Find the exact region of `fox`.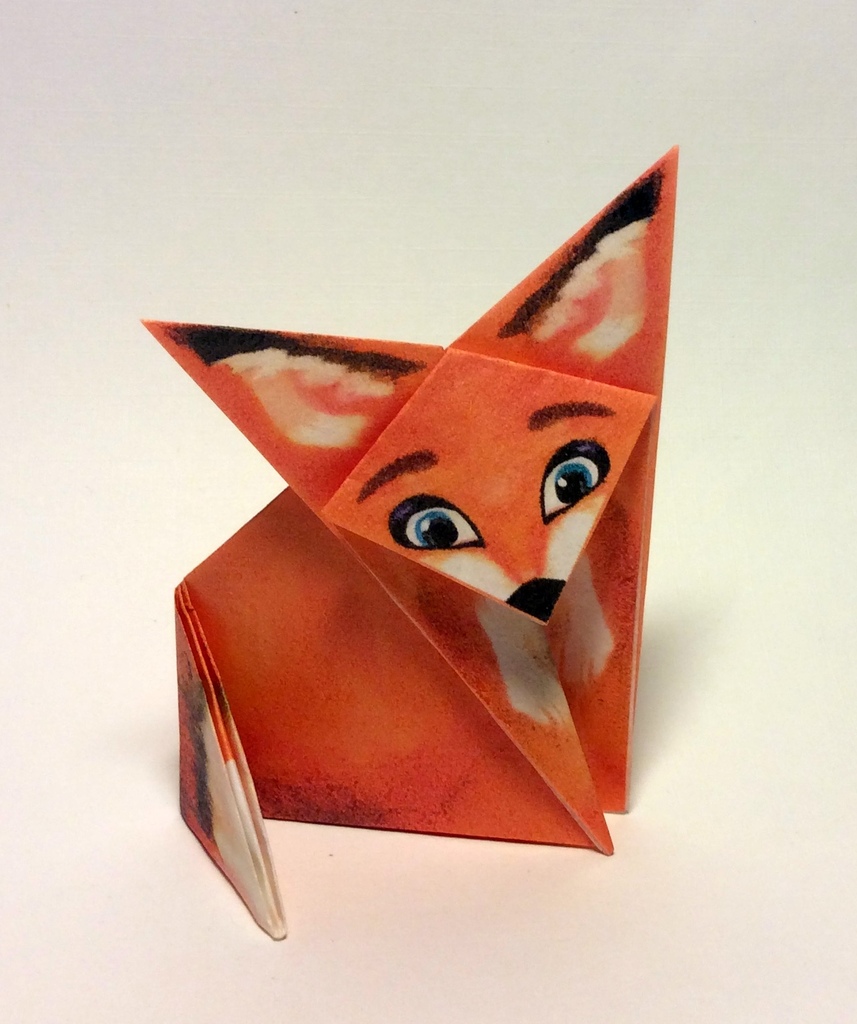
Exact region: 140, 144, 681, 939.
